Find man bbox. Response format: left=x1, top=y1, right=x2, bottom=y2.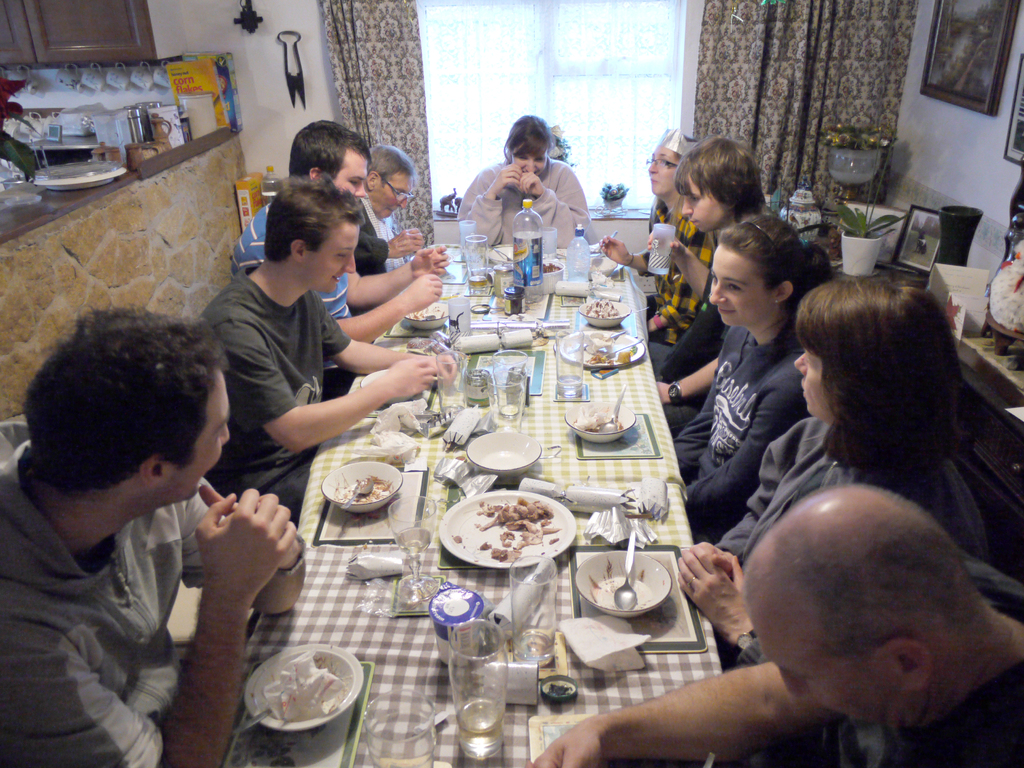
left=0, top=289, right=310, bottom=767.
